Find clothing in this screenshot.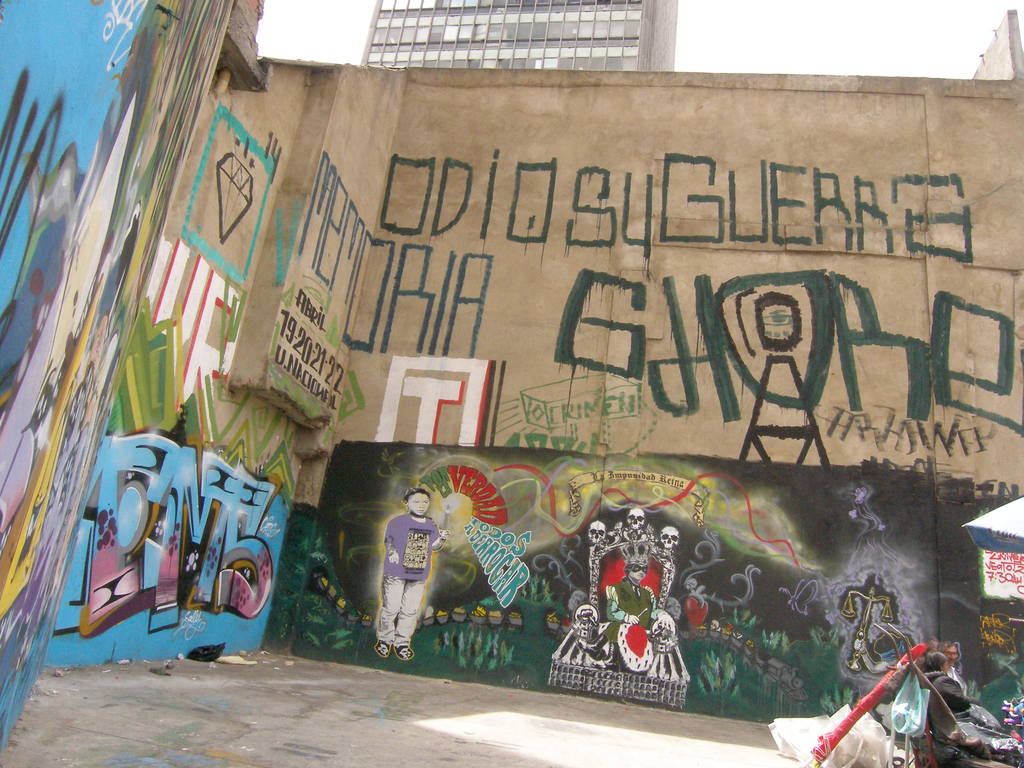
The bounding box for clothing is 945 662 972 700.
